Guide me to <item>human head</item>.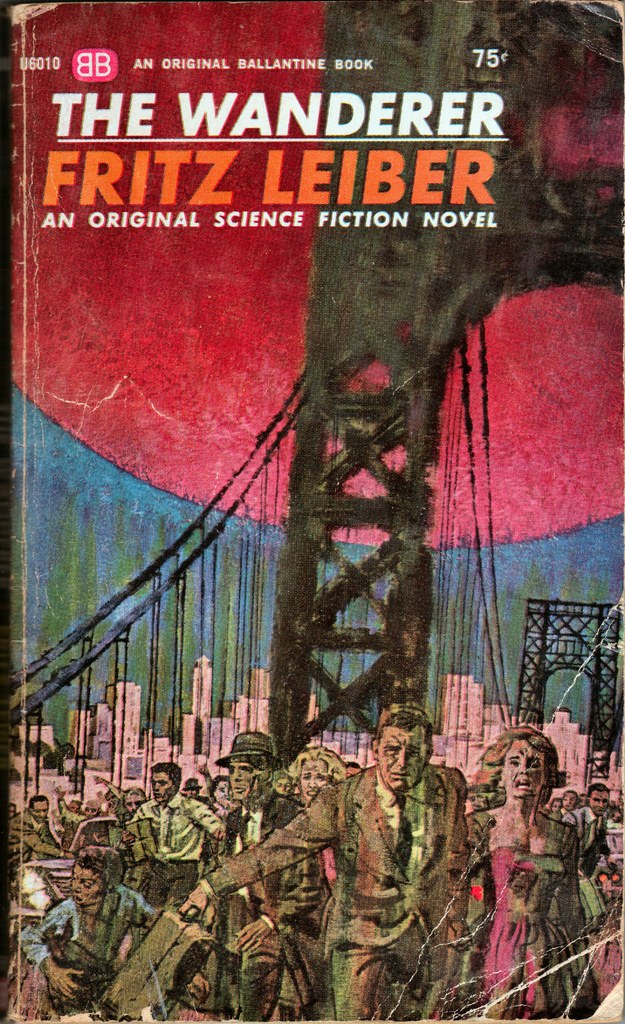
Guidance: left=497, top=730, right=560, bottom=808.
